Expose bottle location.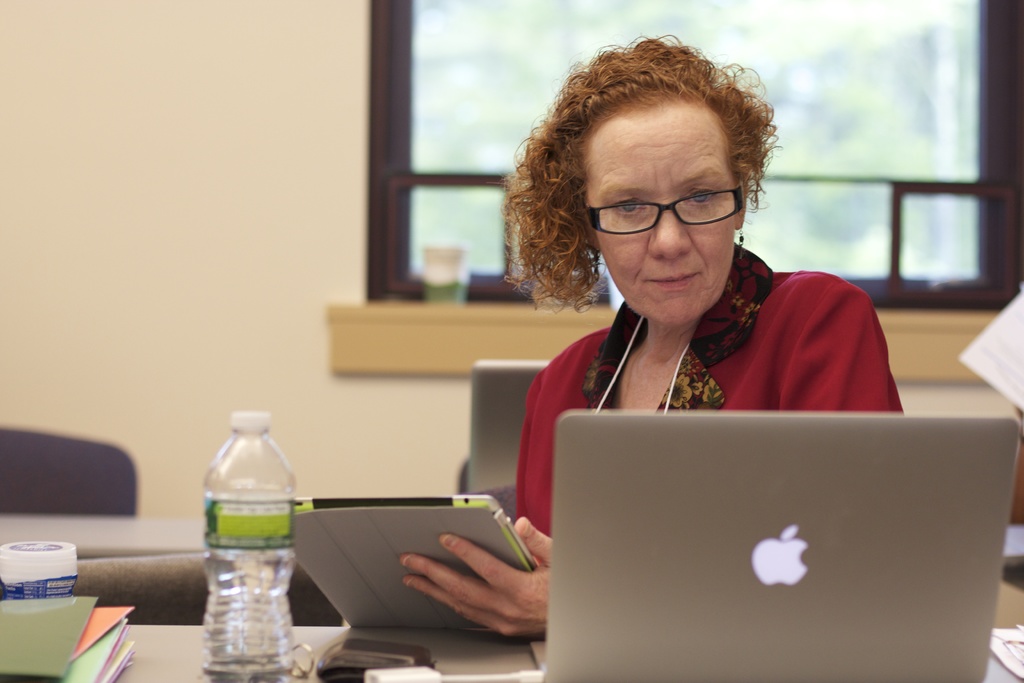
Exposed at {"x1": 194, "y1": 417, "x2": 303, "y2": 664}.
